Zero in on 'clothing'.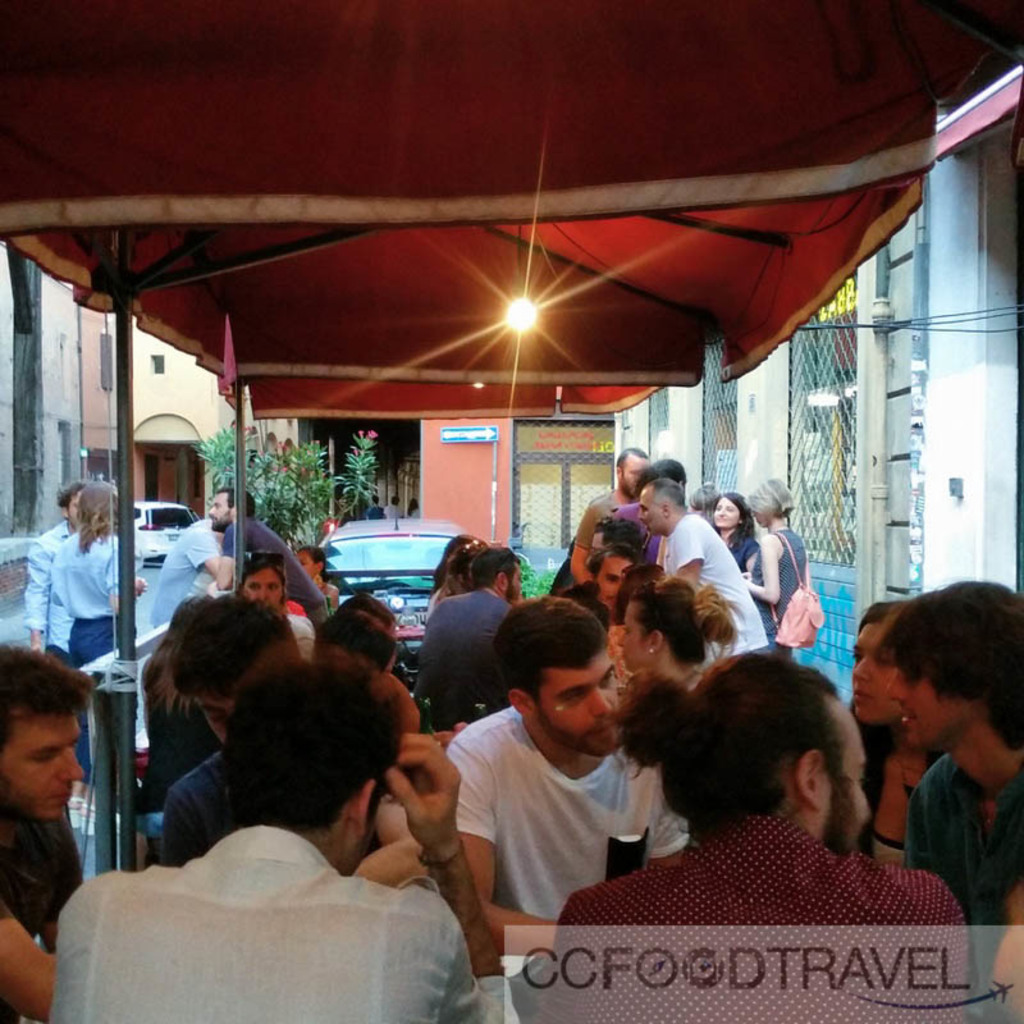
Zeroed in: Rect(151, 511, 221, 639).
